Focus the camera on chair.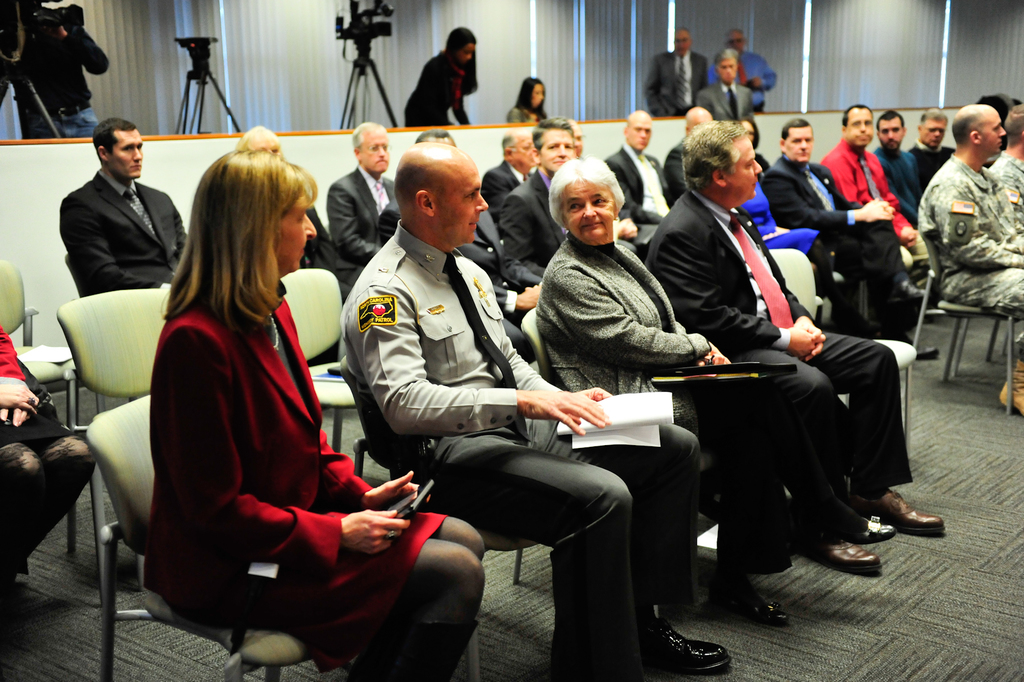
Focus region: {"x1": 55, "y1": 287, "x2": 245, "y2": 681}.
